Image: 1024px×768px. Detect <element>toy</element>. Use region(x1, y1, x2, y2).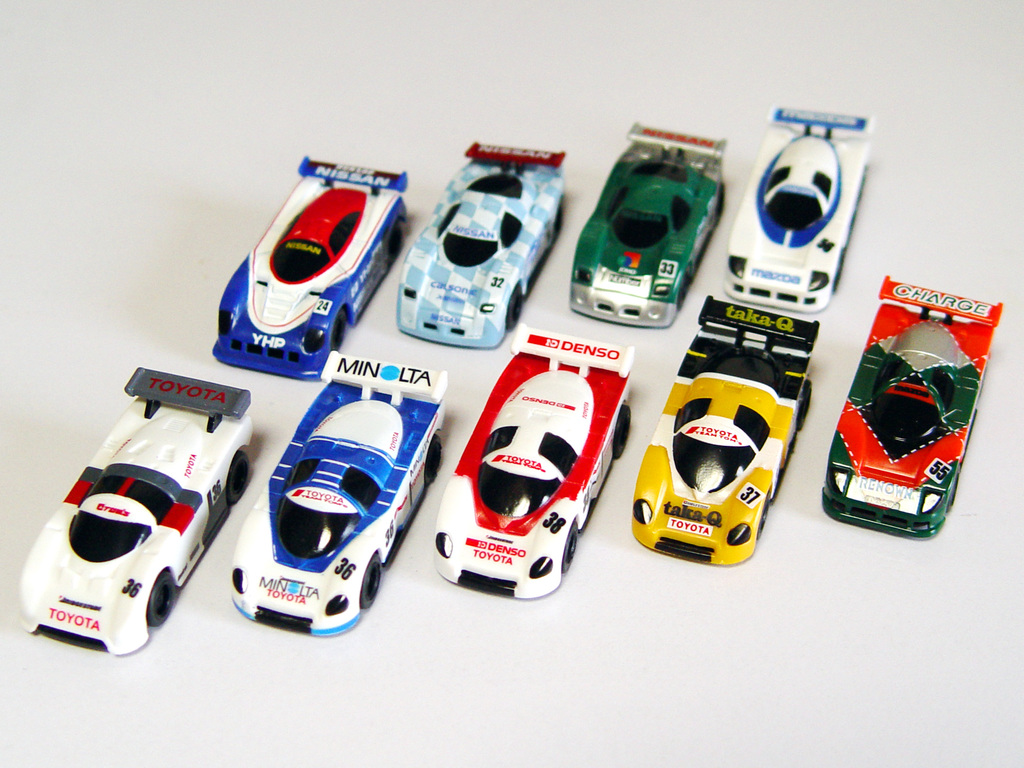
region(830, 310, 979, 533).
